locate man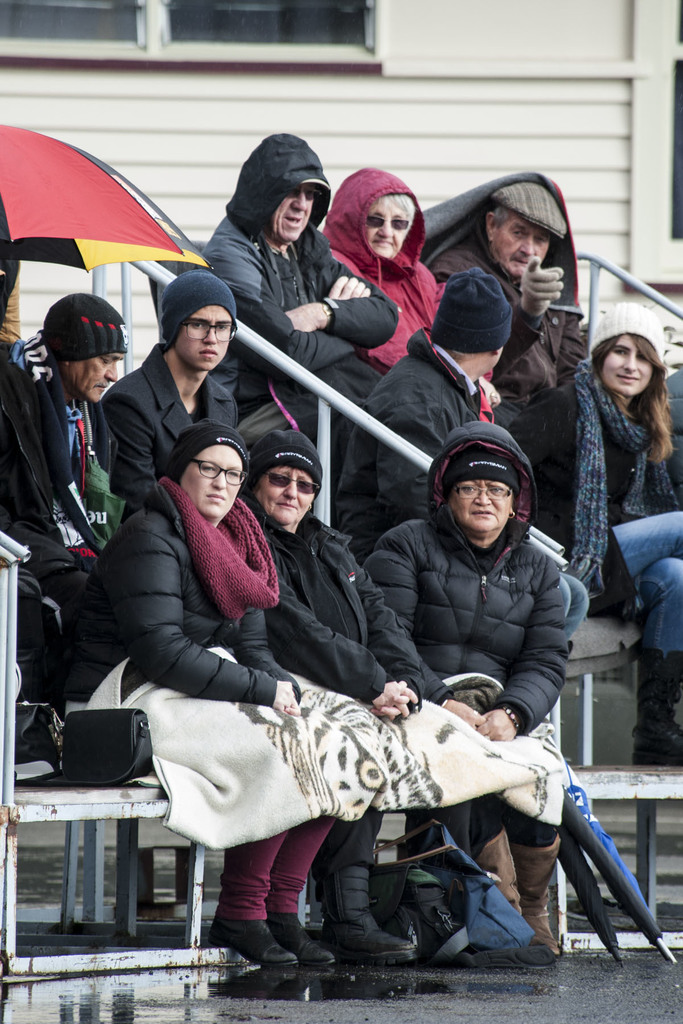
(199,126,402,373)
